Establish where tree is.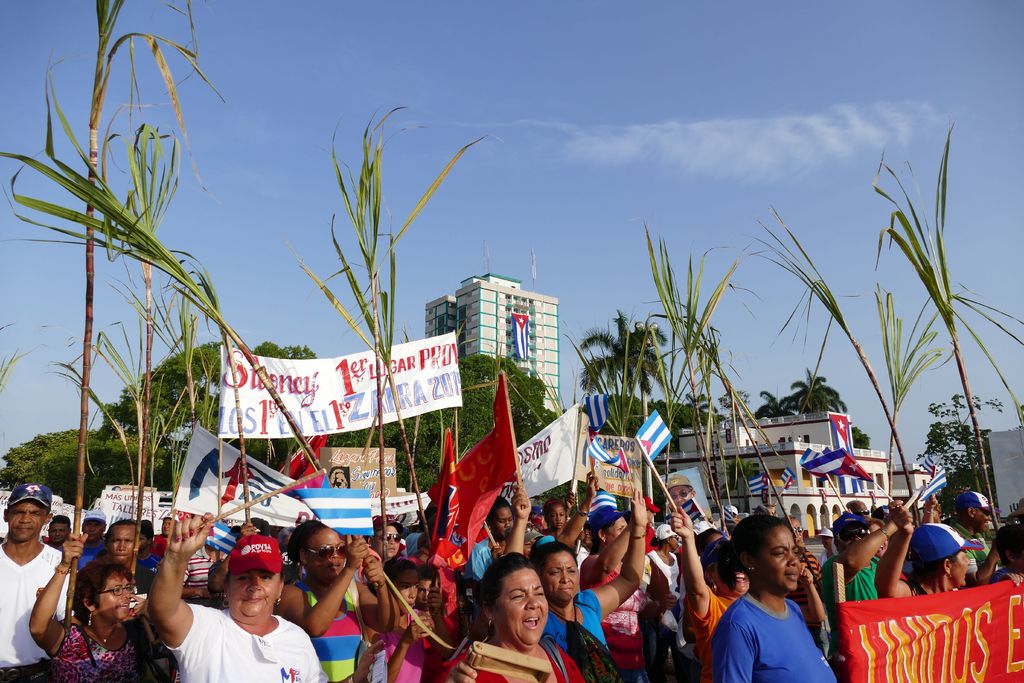
Established at bbox=(325, 353, 561, 498).
